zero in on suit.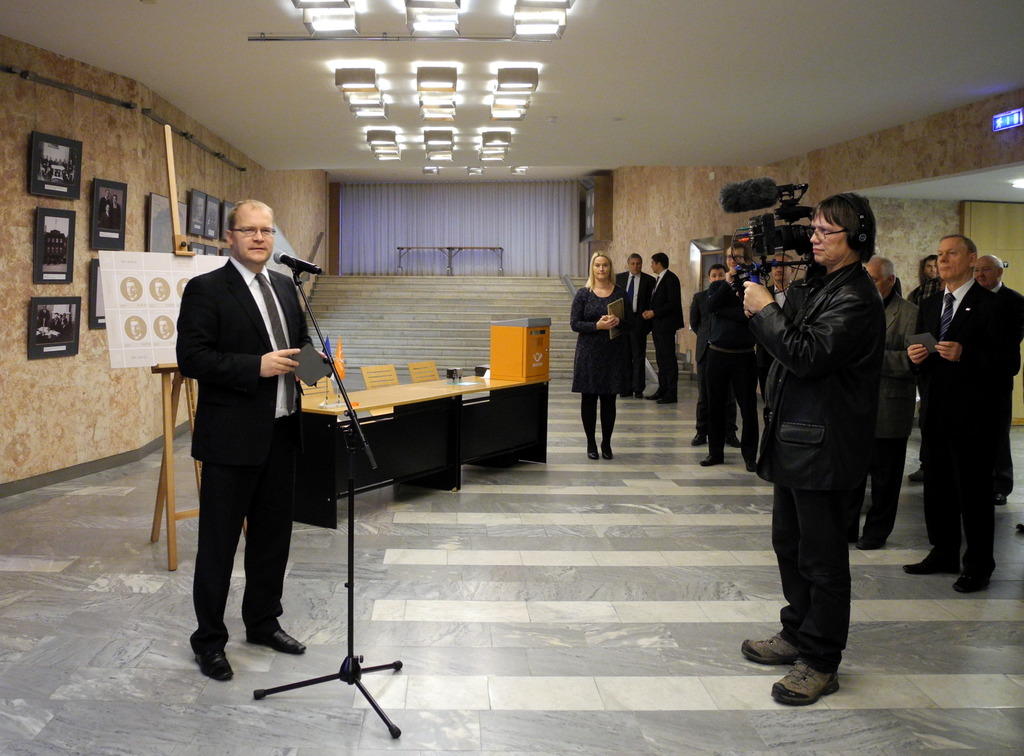
Zeroed in: crop(899, 275, 1020, 585).
